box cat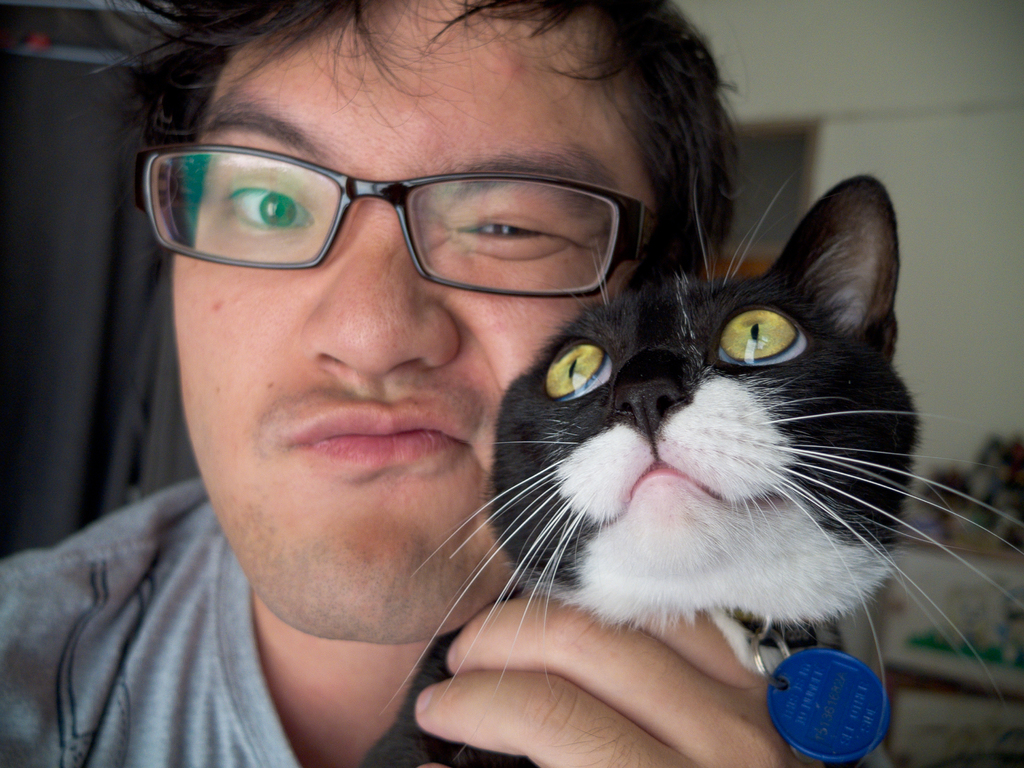
x1=356 y1=178 x2=1023 y2=767
